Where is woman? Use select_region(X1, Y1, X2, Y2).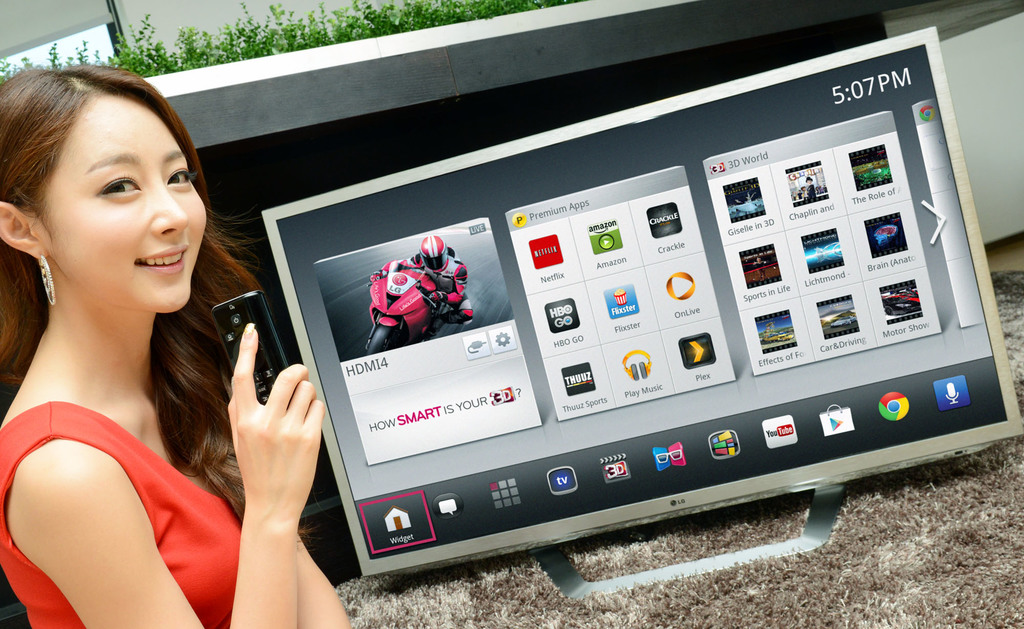
select_region(0, 66, 367, 628).
